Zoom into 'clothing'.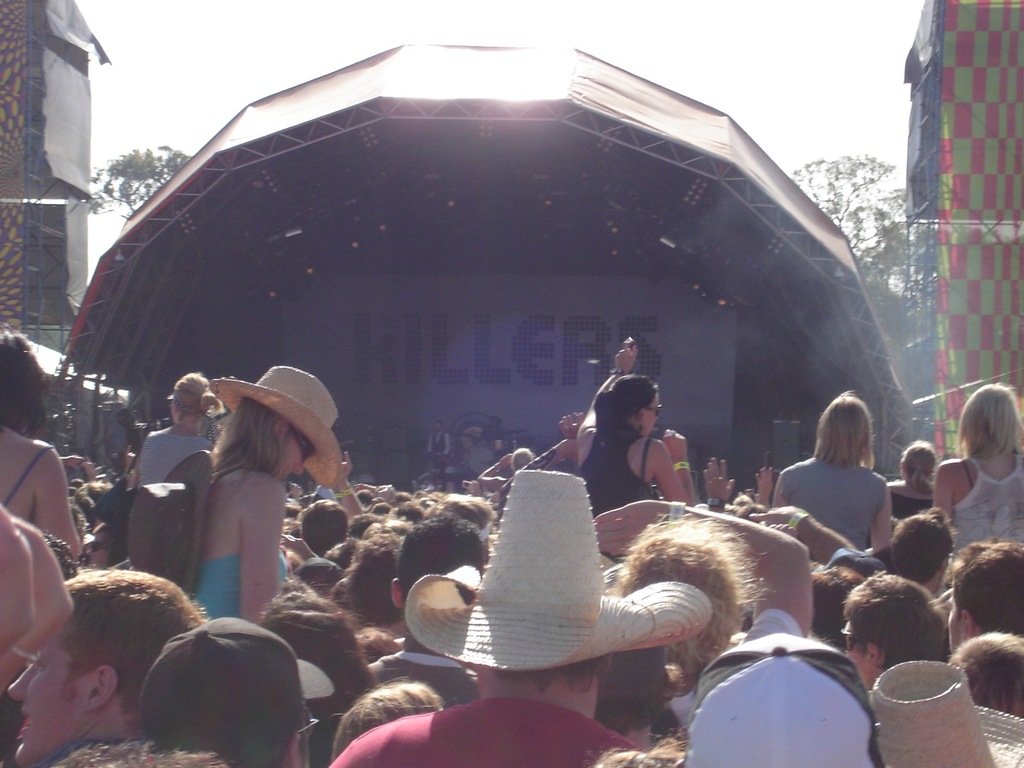
Zoom target: x1=966 y1=703 x2=1023 y2=767.
